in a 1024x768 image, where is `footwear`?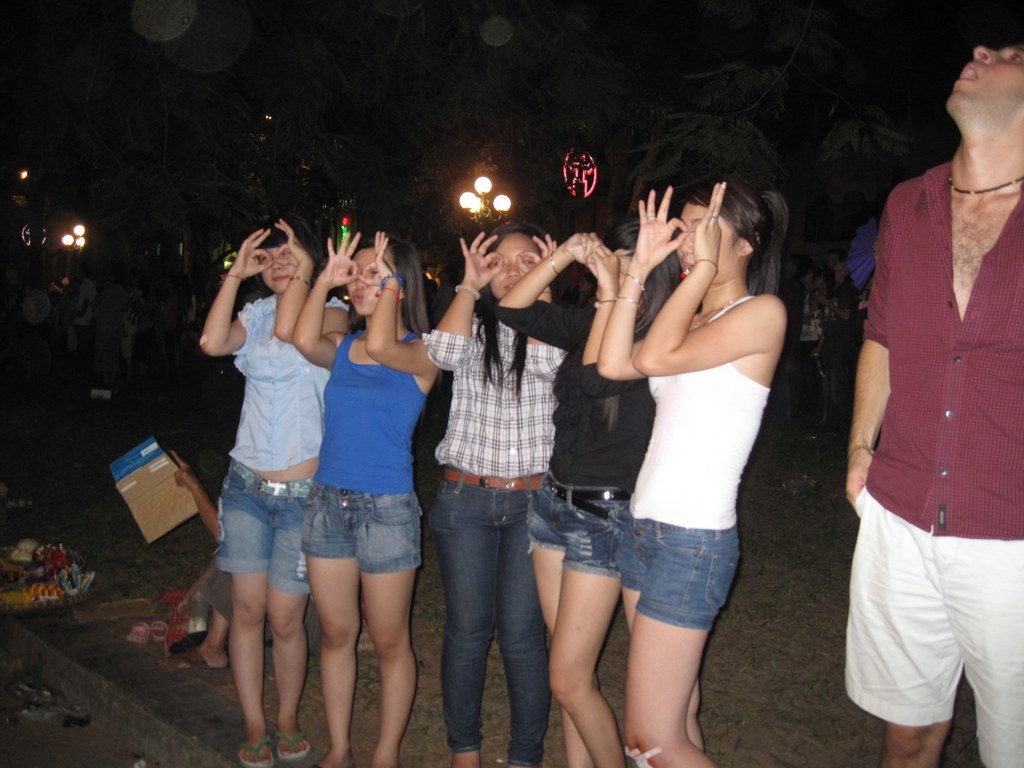
<region>239, 737, 272, 767</region>.
